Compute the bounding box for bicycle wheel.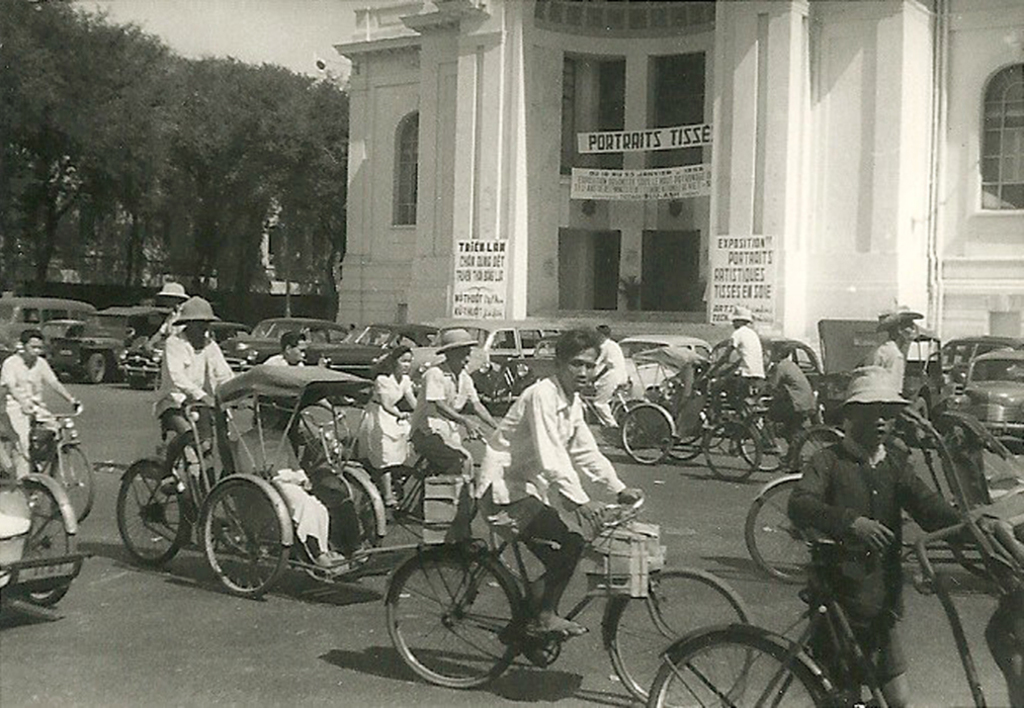
700/423/776/480.
